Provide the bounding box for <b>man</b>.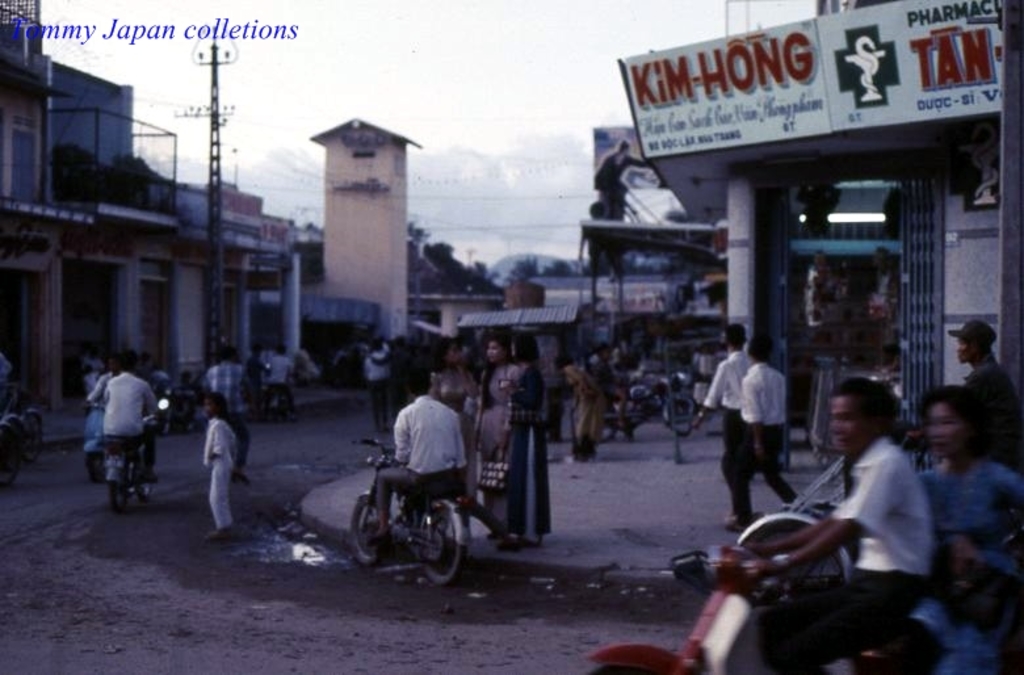
200:348:260:475.
